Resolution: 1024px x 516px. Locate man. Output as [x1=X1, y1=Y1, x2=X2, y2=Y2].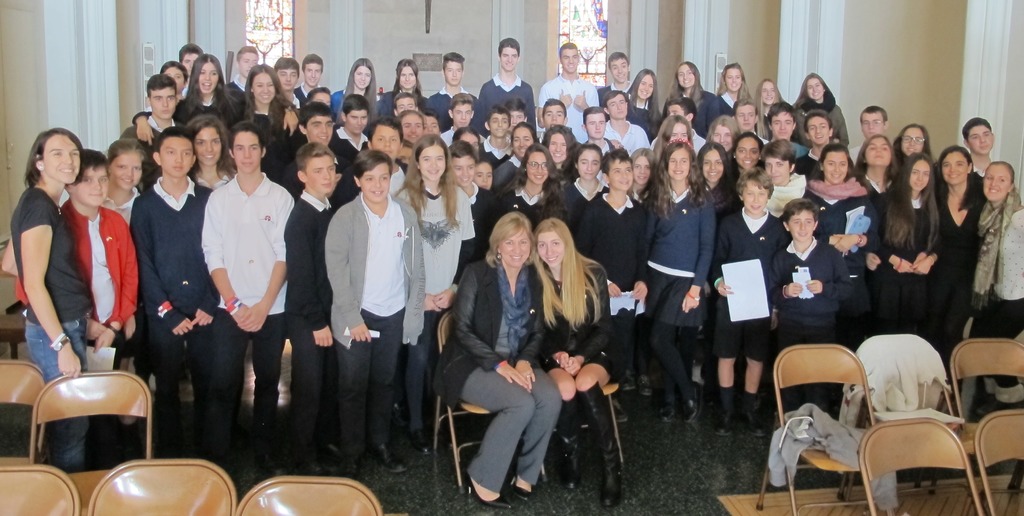
[x1=795, y1=111, x2=833, y2=182].
